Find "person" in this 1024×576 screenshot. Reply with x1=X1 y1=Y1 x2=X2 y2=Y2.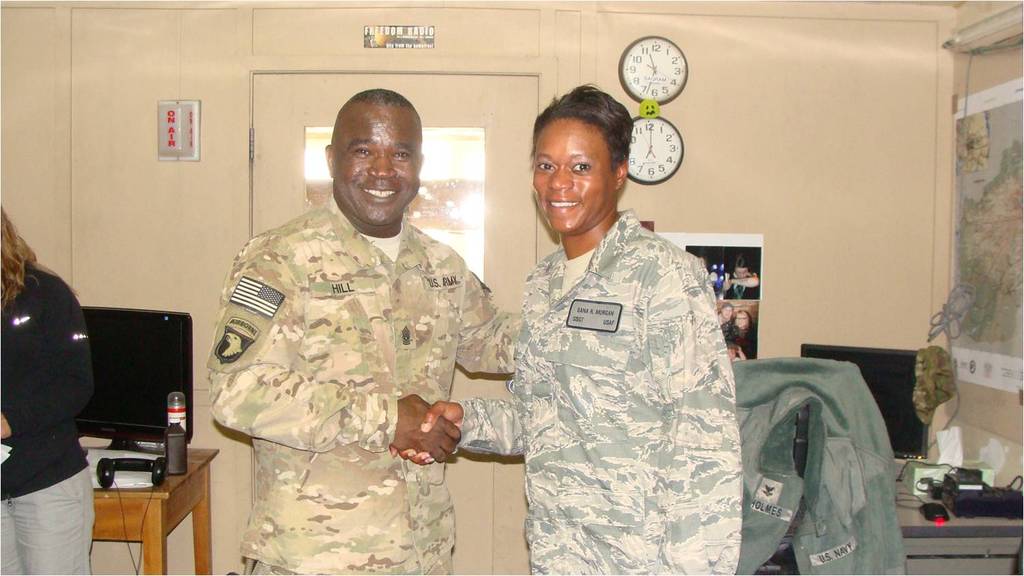
x1=391 y1=80 x2=742 y2=575.
